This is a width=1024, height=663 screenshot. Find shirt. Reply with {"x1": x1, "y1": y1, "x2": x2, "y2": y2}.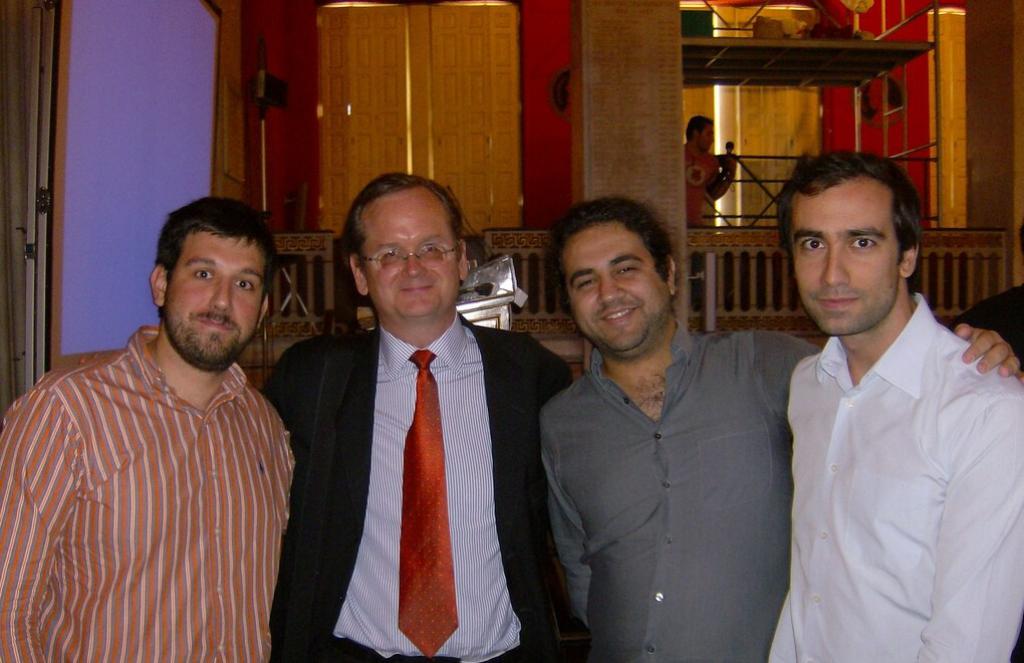
{"x1": 536, "y1": 319, "x2": 822, "y2": 662}.
